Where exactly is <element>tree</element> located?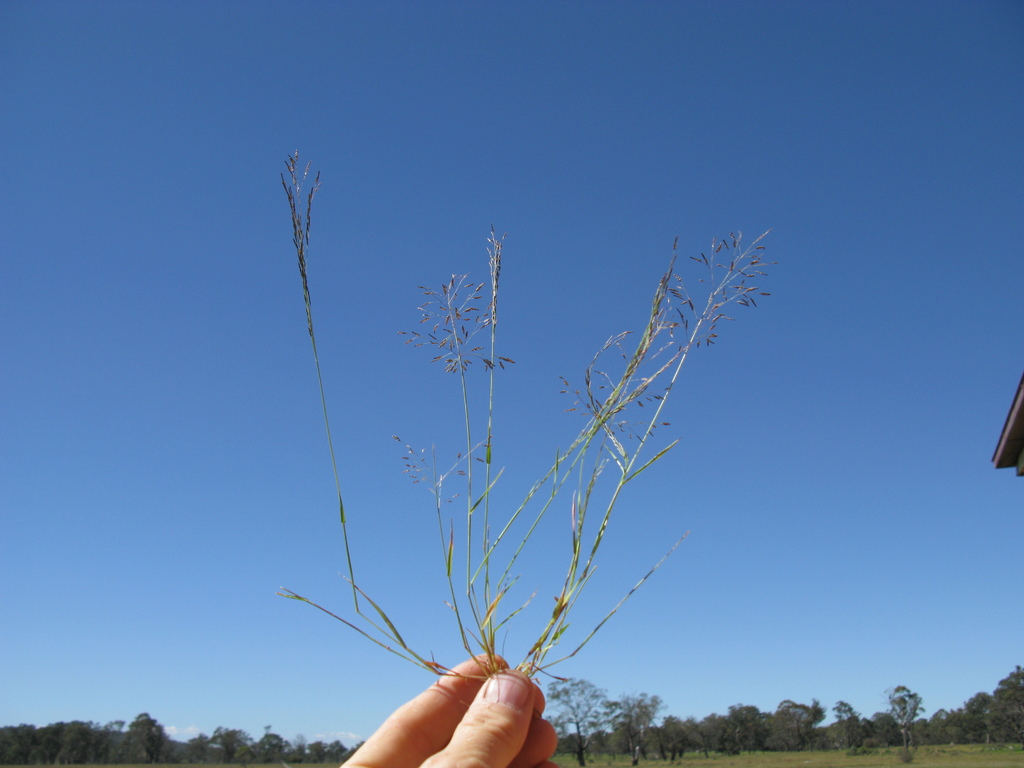
Its bounding box is 231/730/326/767.
